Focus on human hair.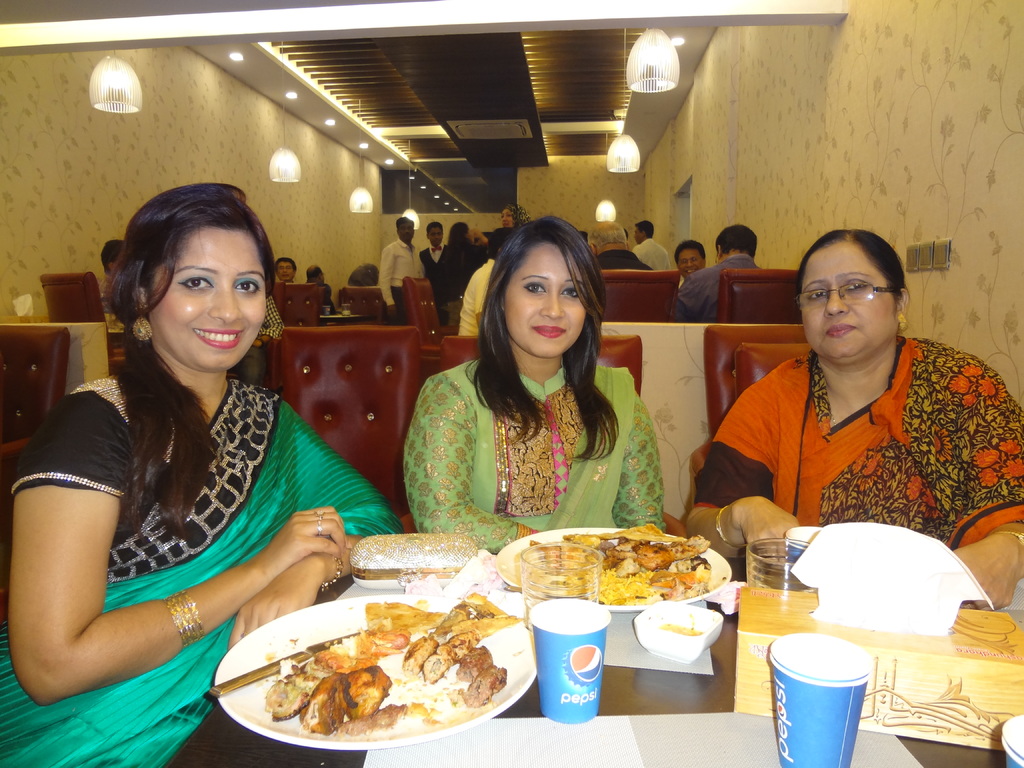
Focused at box=[785, 225, 909, 300].
